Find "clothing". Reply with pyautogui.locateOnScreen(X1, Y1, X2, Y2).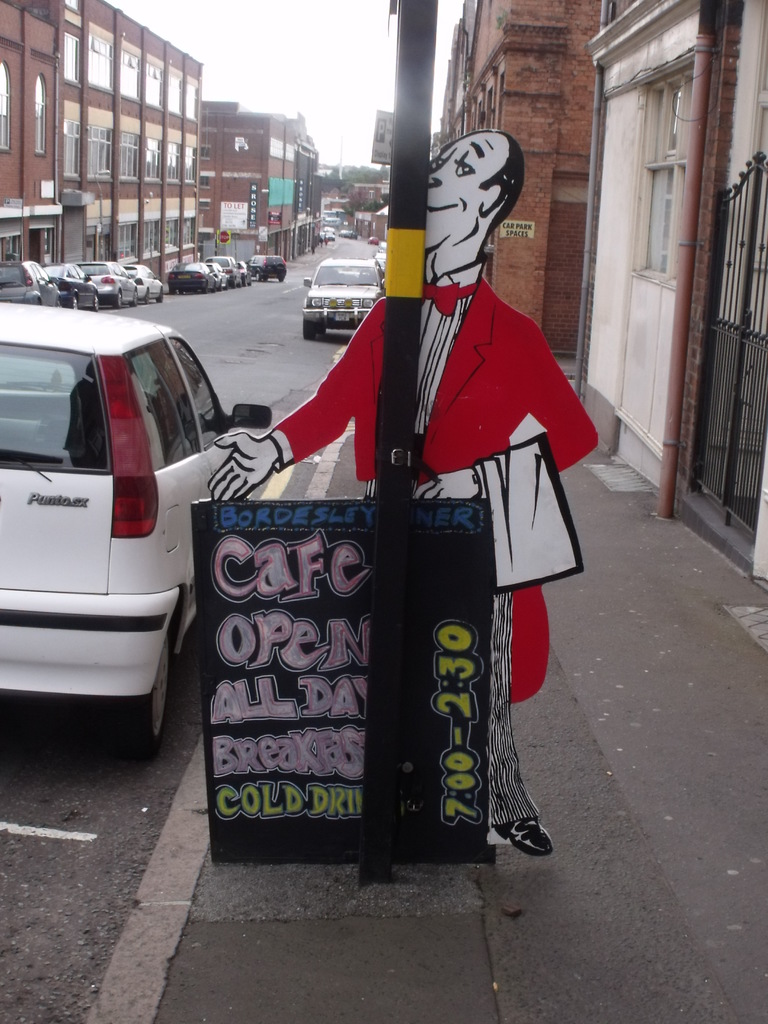
pyautogui.locateOnScreen(262, 223, 575, 833).
